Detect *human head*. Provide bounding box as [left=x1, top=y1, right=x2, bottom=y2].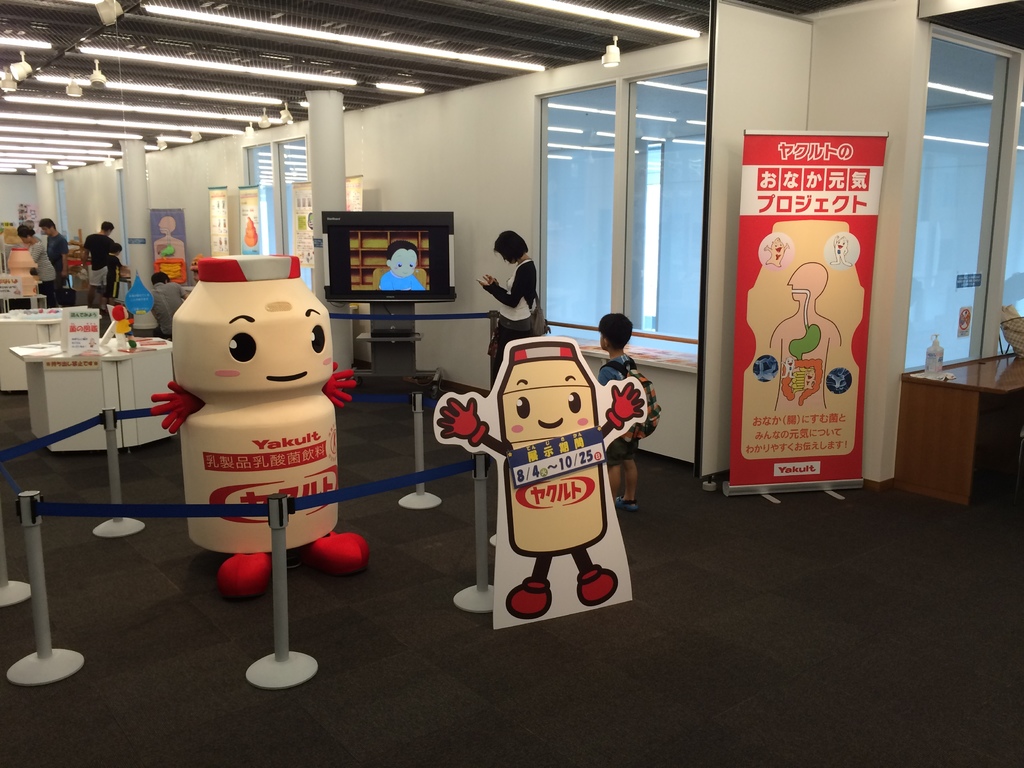
[left=15, top=221, right=39, bottom=242].
